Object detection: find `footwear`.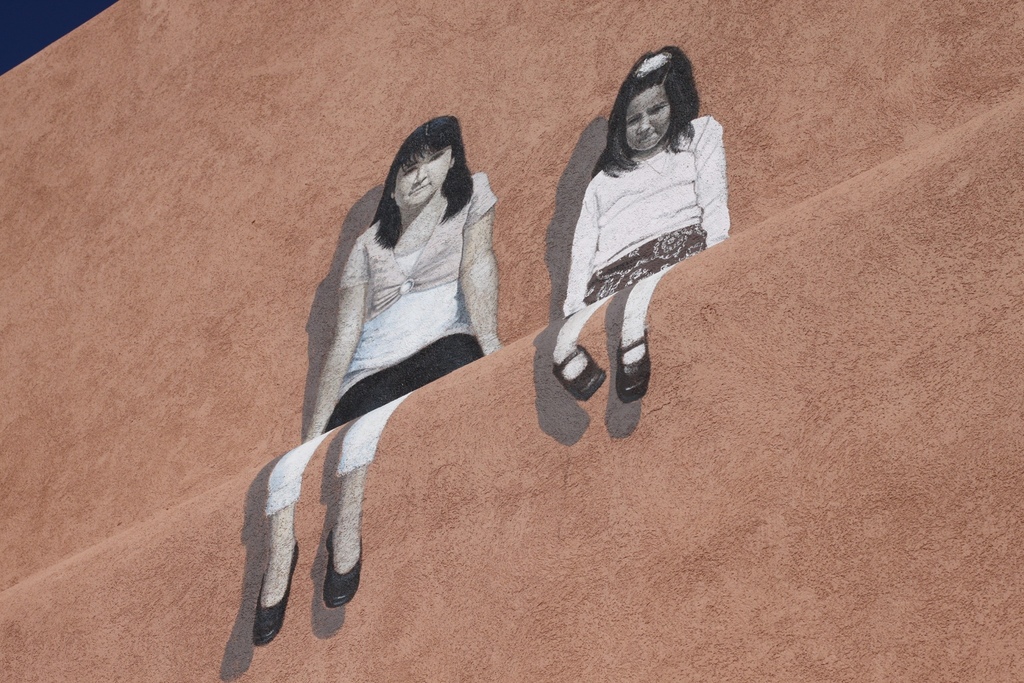
Rect(611, 327, 652, 407).
